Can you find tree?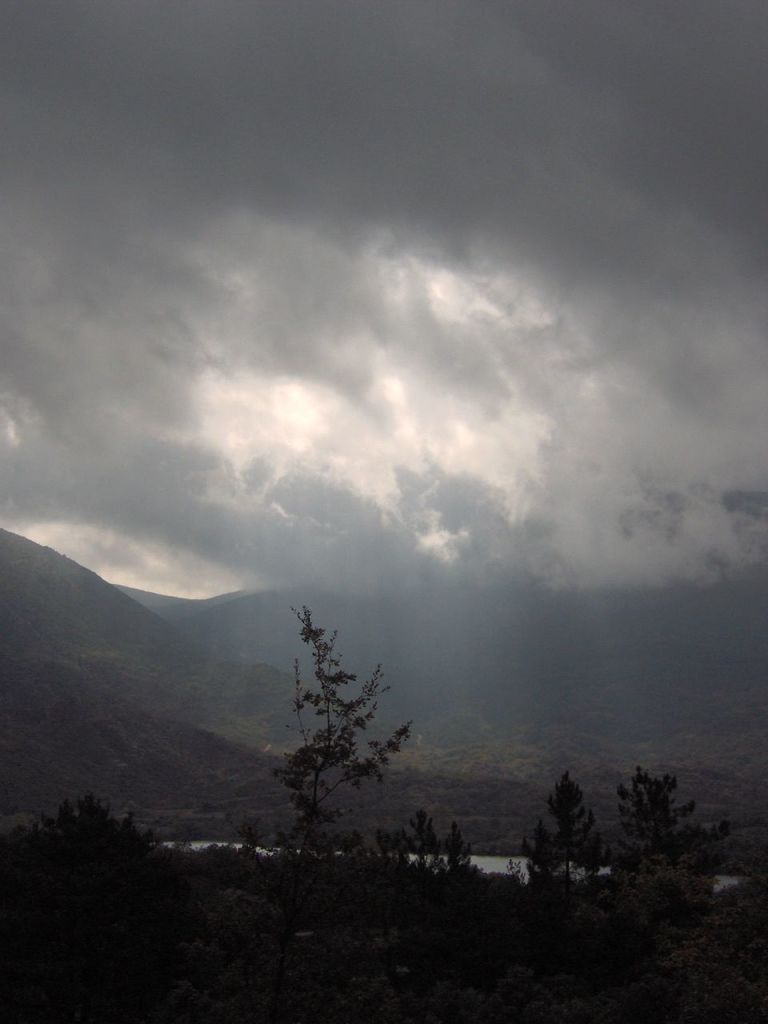
Yes, bounding box: Rect(525, 758, 610, 927).
